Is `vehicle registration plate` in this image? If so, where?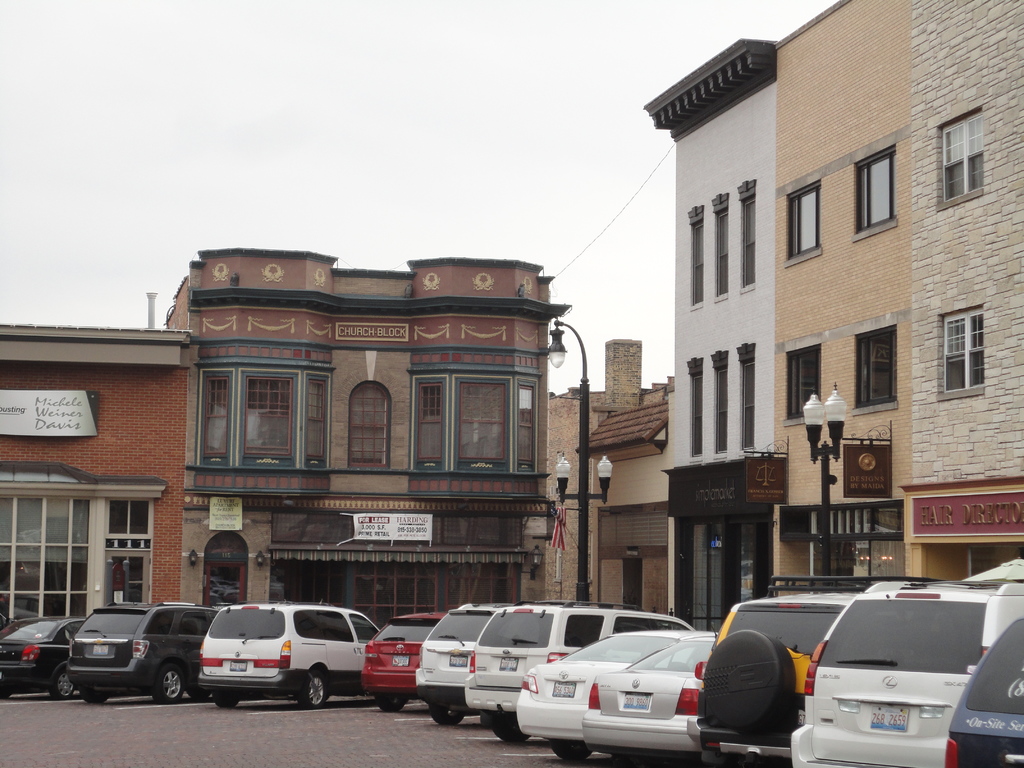
Yes, at 874 701 912 732.
